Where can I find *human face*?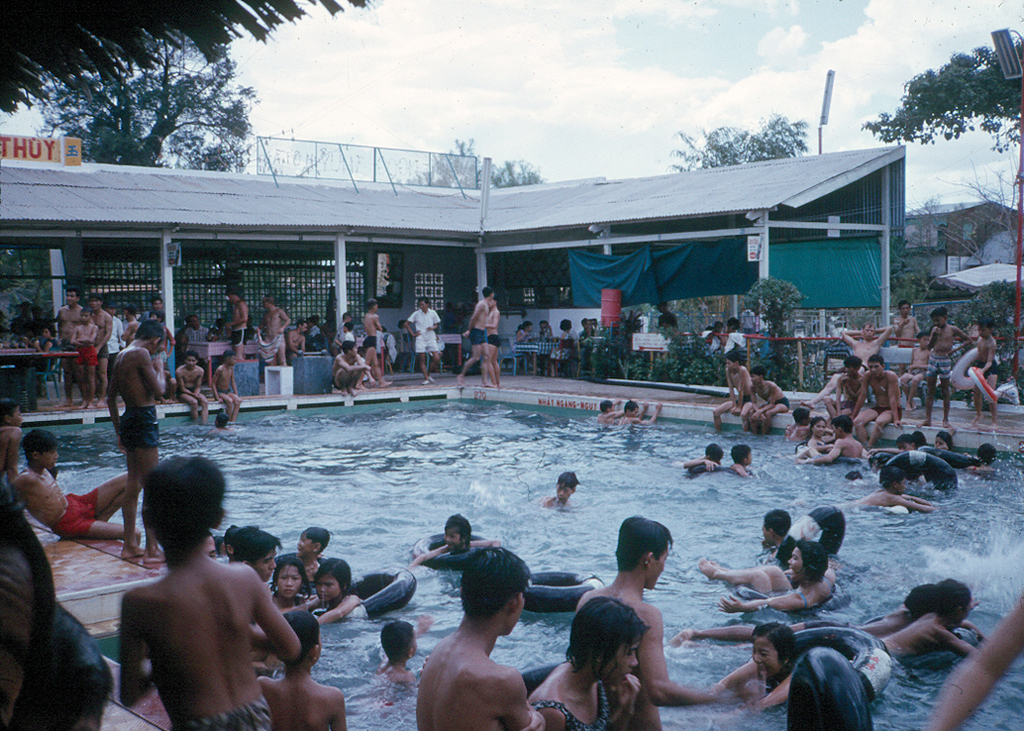
You can find it at 153,339,164,362.
